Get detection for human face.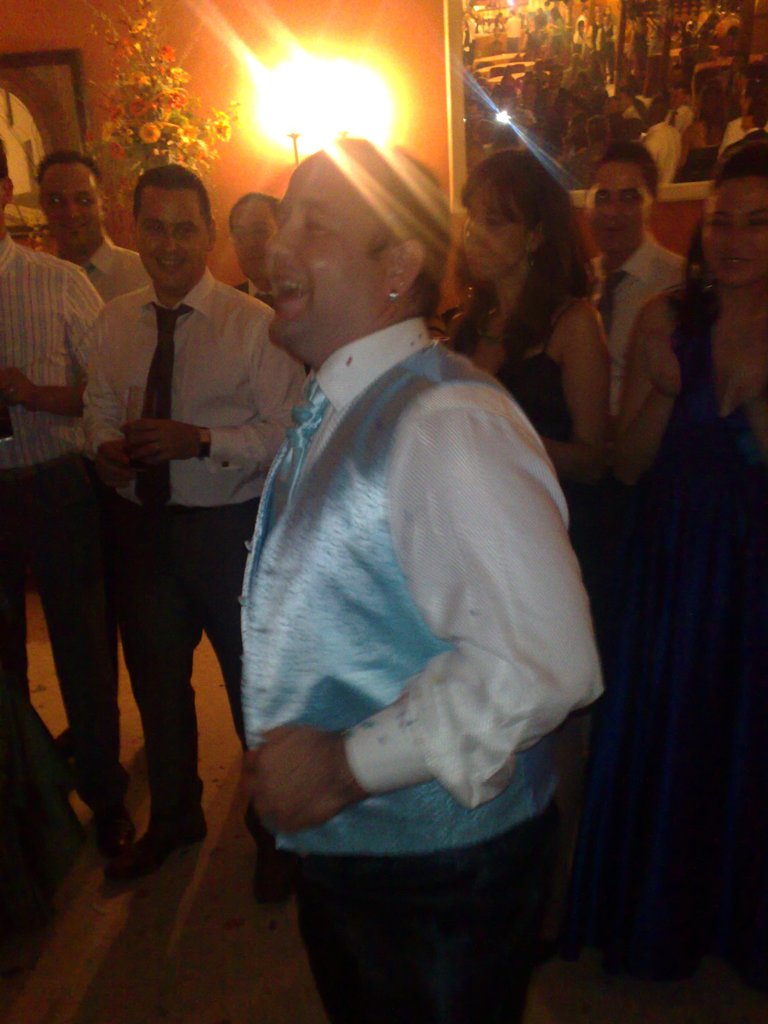
Detection: [left=742, top=113, right=749, bottom=130].
